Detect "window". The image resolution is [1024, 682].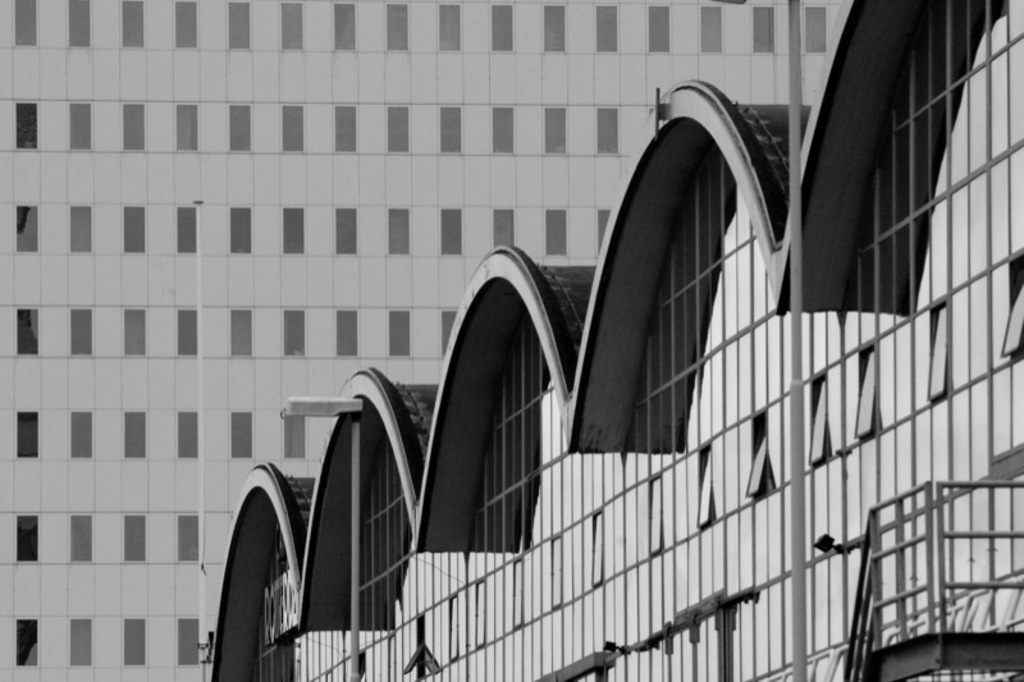
x1=17, y1=621, x2=38, y2=667.
